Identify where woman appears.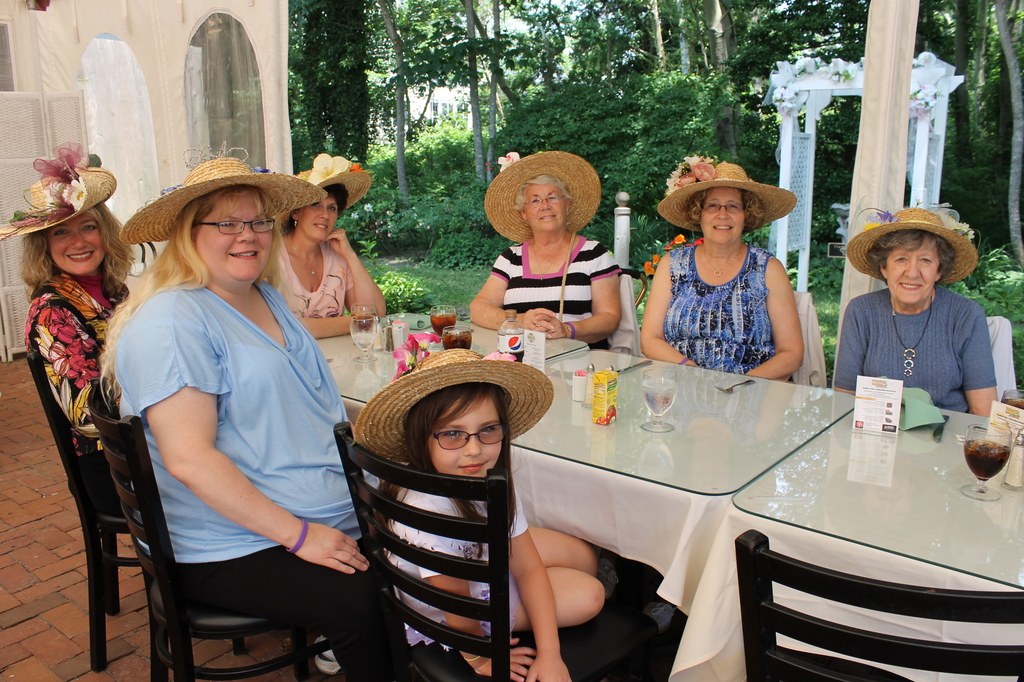
Appears at x1=642, y1=150, x2=826, y2=391.
